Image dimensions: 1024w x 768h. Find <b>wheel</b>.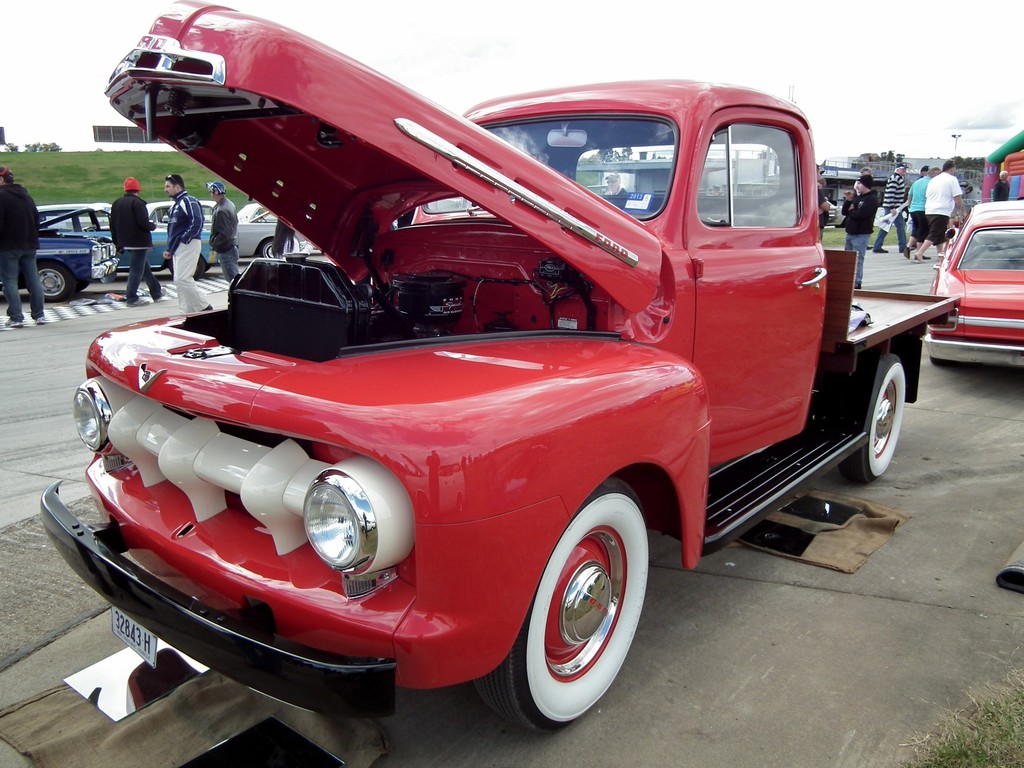
l=168, t=252, r=207, b=281.
